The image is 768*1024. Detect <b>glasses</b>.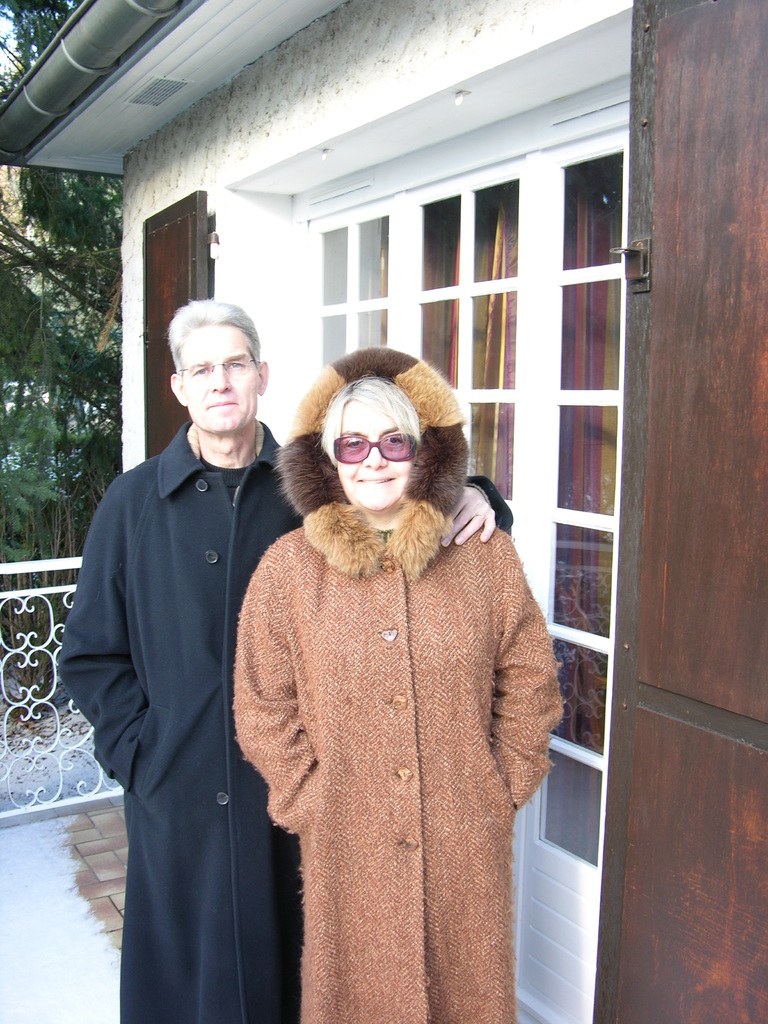
Detection: (178, 360, 269, 383).
